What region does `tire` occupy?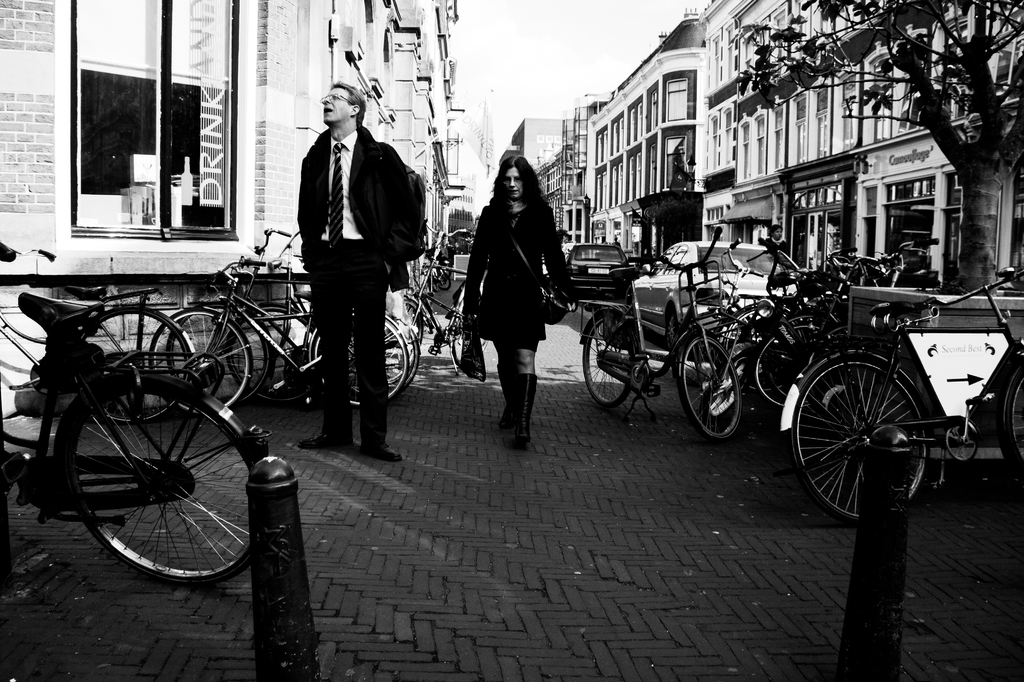
crop(337, 310, 428, 388).
